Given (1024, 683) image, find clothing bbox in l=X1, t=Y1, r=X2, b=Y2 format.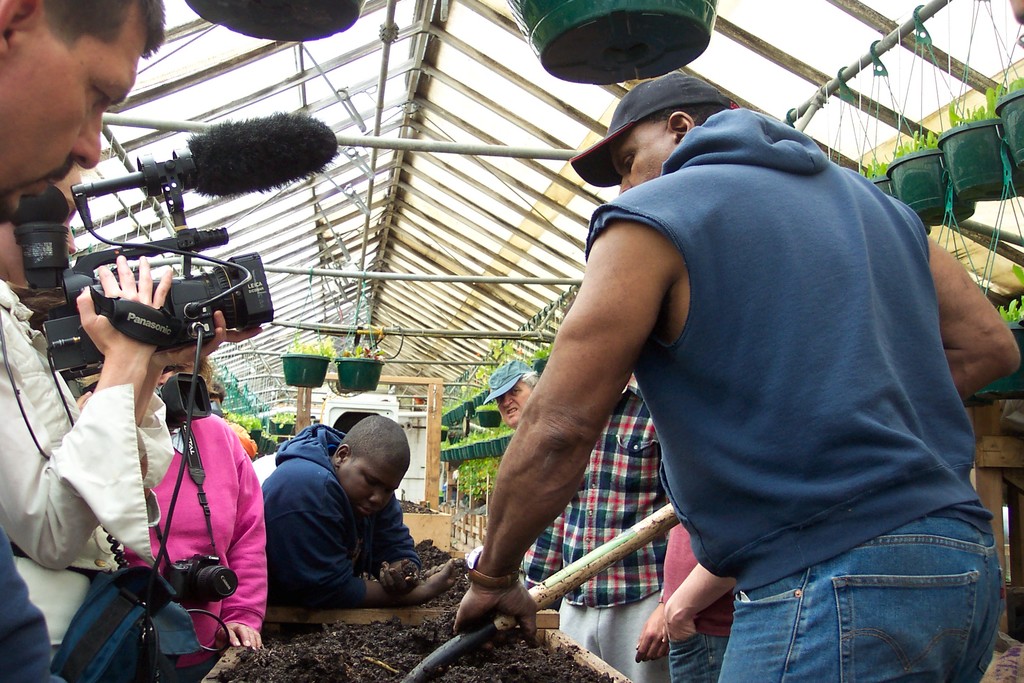
l=1, t=525, r=56, b=682.
